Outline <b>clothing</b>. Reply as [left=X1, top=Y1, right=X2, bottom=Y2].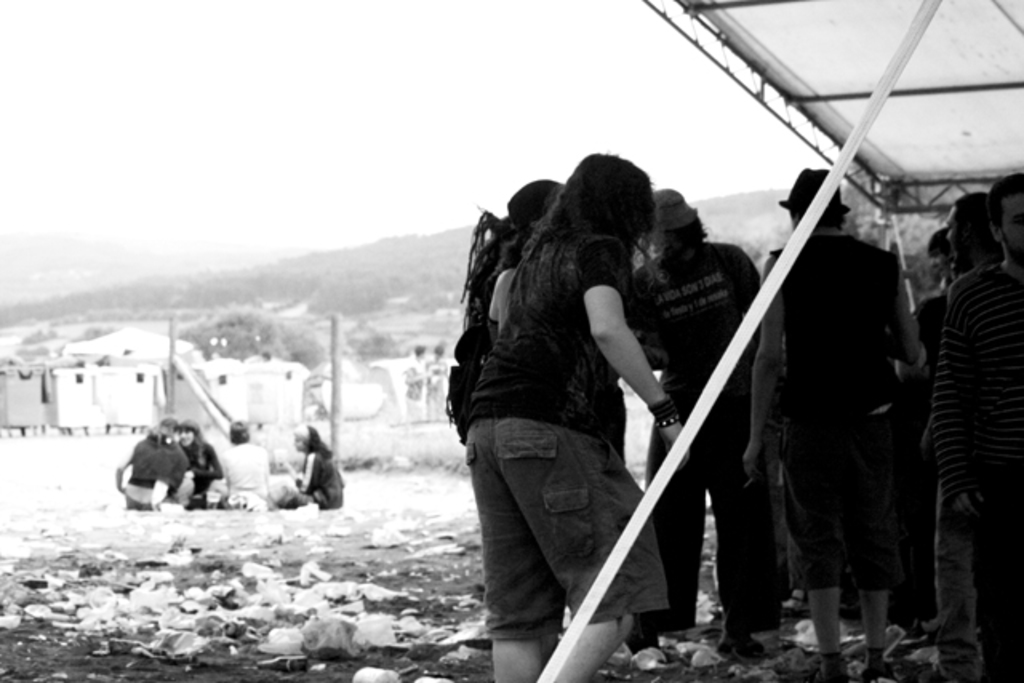
[left=179, top=445, right=211, bottom=499].
